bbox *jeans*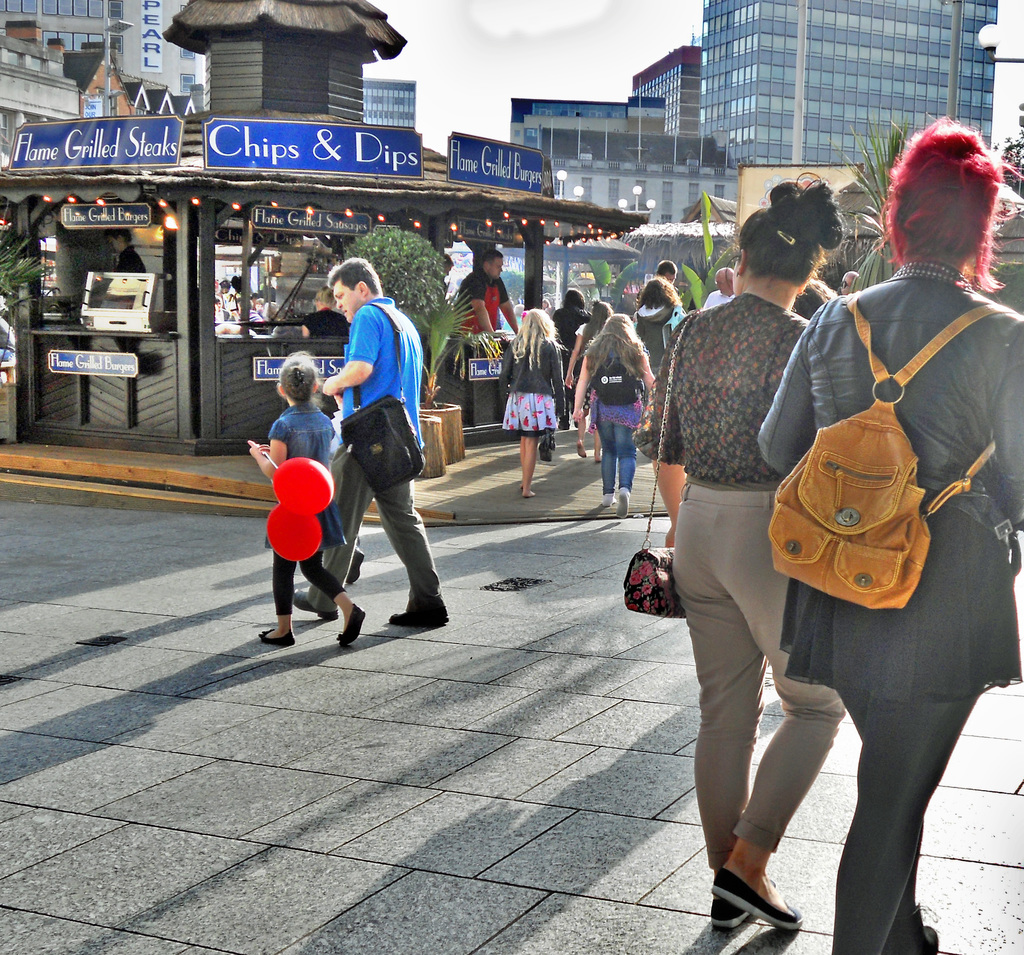
[x1=594, y1=422, x2=641, y2=487]
